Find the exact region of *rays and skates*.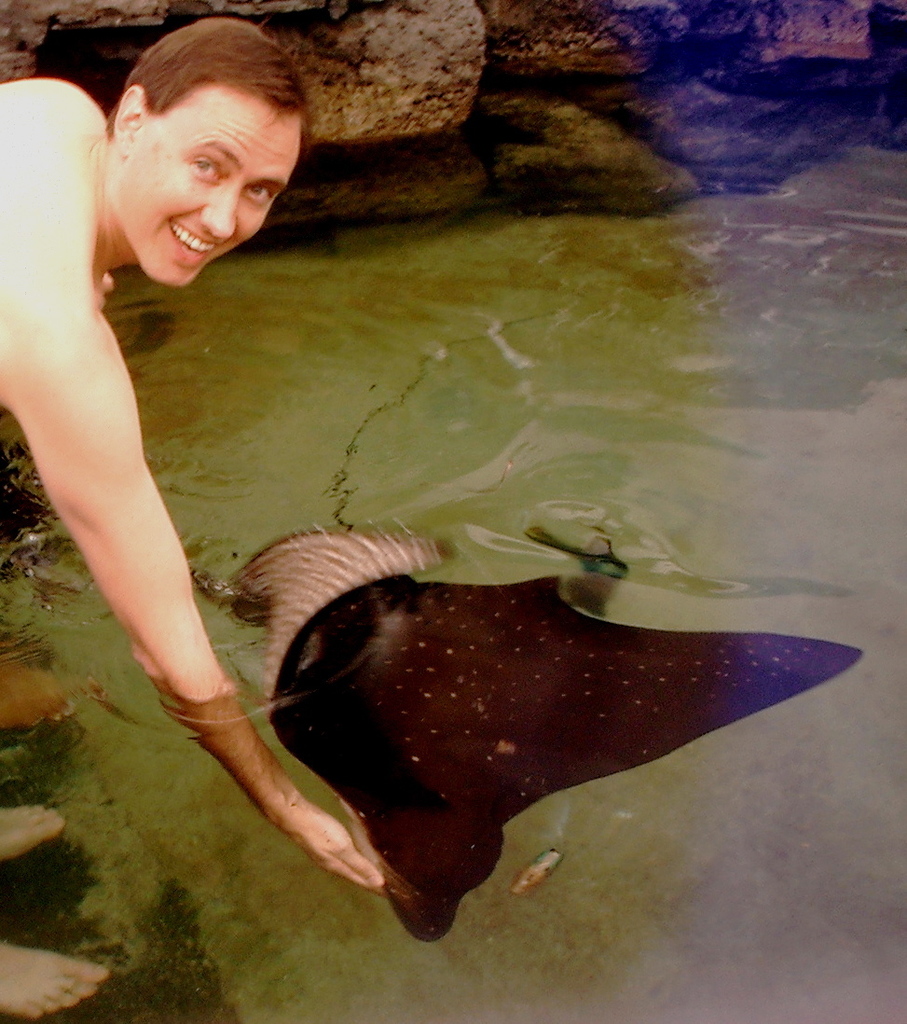
Exact region: l=264, t=525, r=862, b=941.
